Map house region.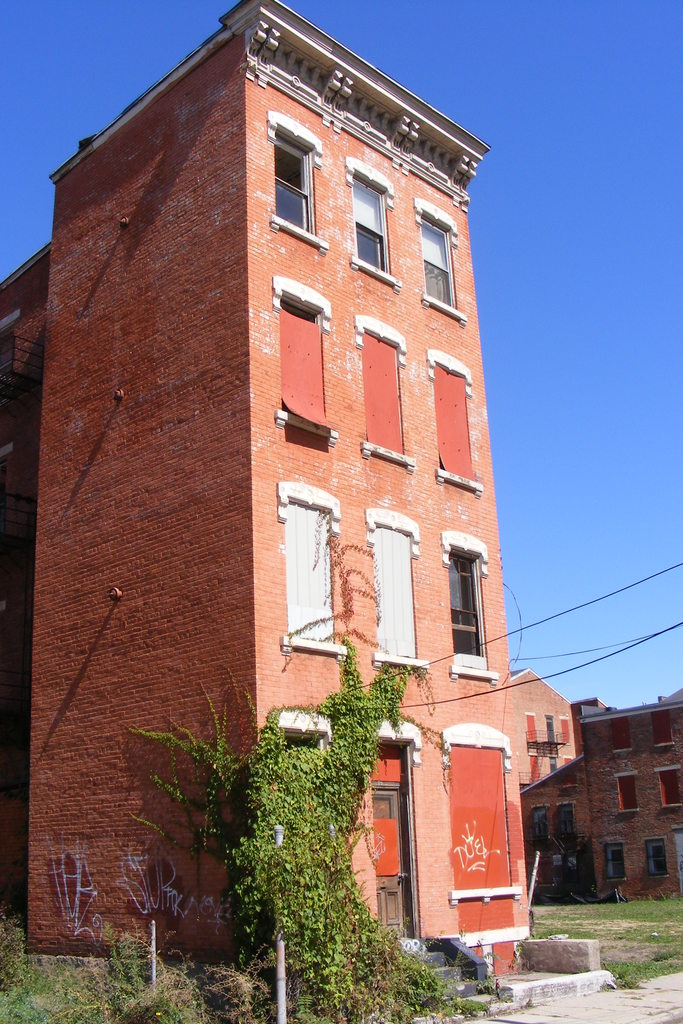
Mapped to [left=0, top=6, right=534, bottom=977].
